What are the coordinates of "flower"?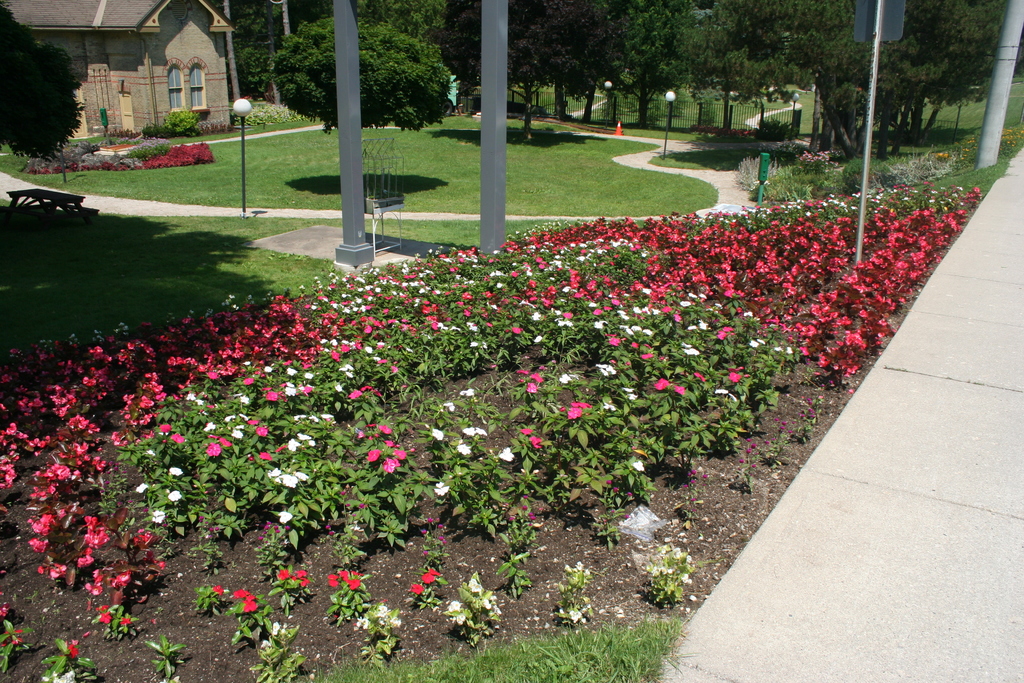
0 600 10 619.
